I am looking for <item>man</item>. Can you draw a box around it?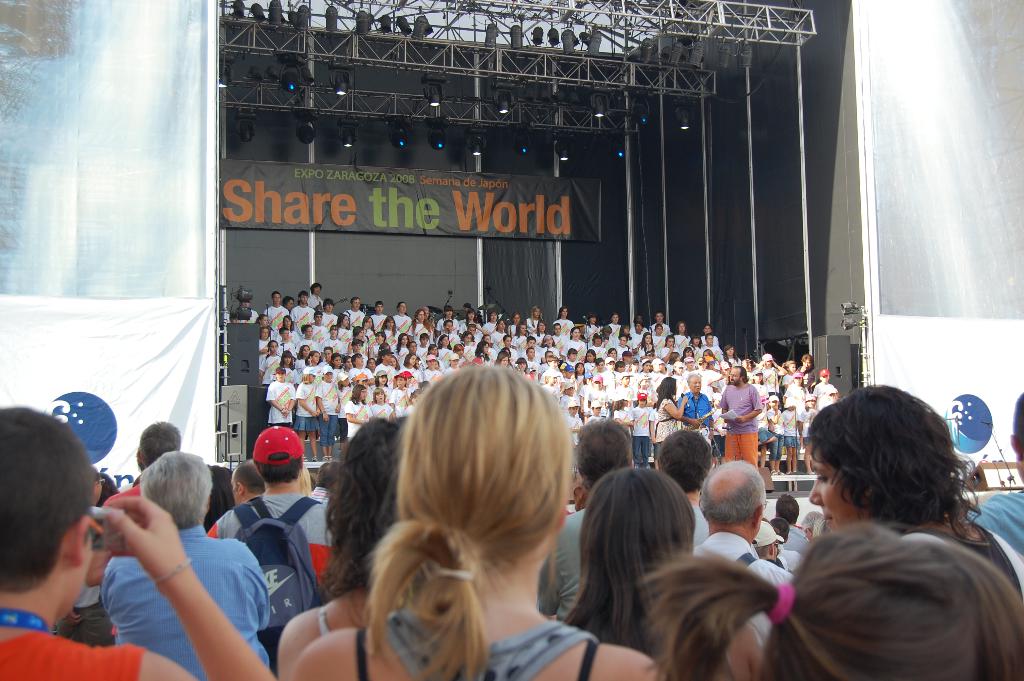
Sure, the bounding box is Rect(675, 372, 717, 445).
